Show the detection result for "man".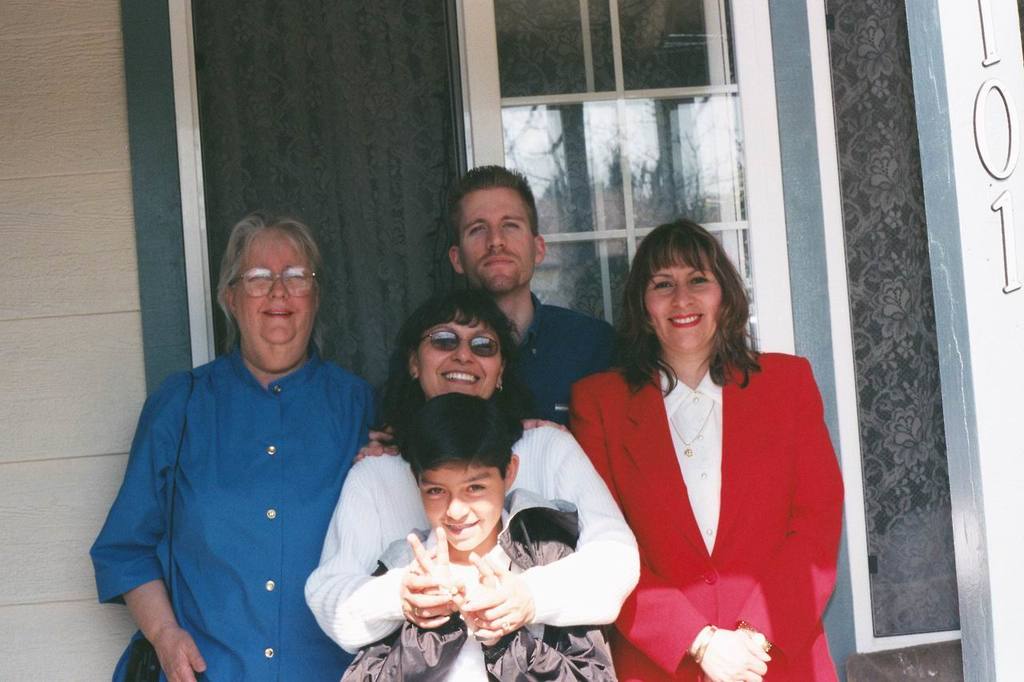
rect(338, 163, 638, 457).
